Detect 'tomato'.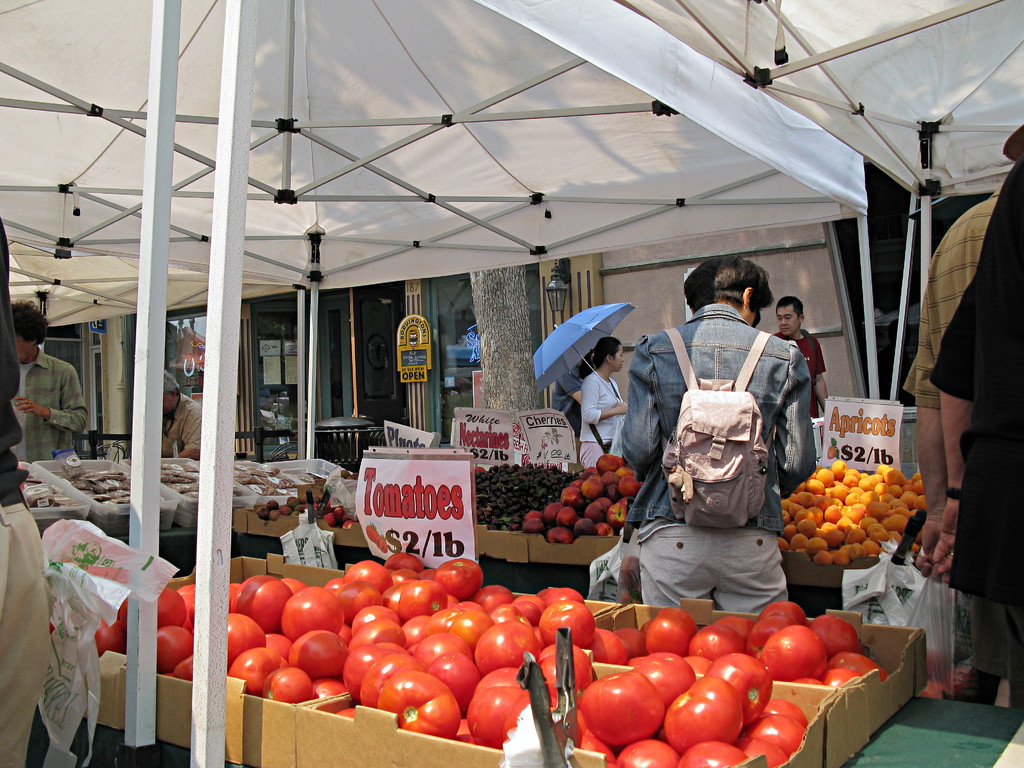
Detected at bbox=(284, 583, 348, 635).
